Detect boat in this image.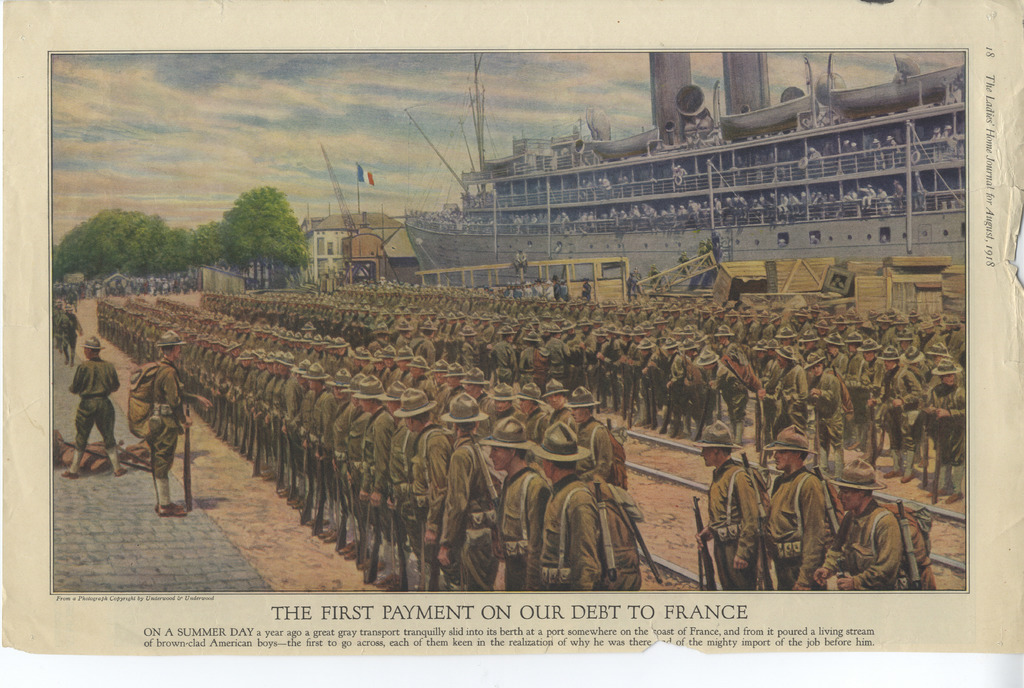
Detection: Rect(337, 37, 1023, 315).
